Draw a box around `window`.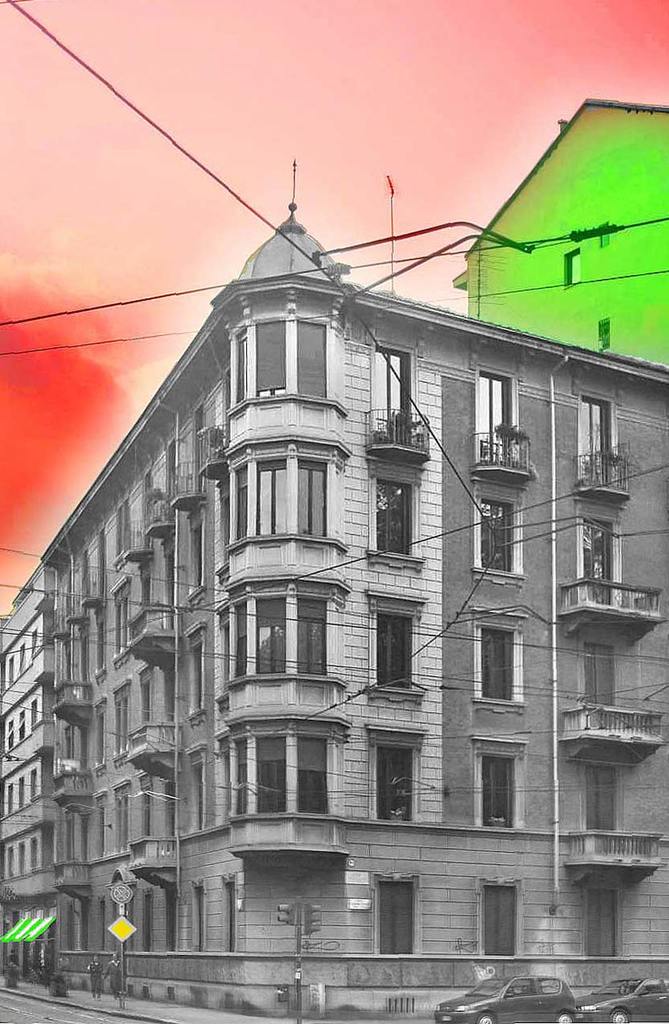
region(216, 593, 334, 674).
